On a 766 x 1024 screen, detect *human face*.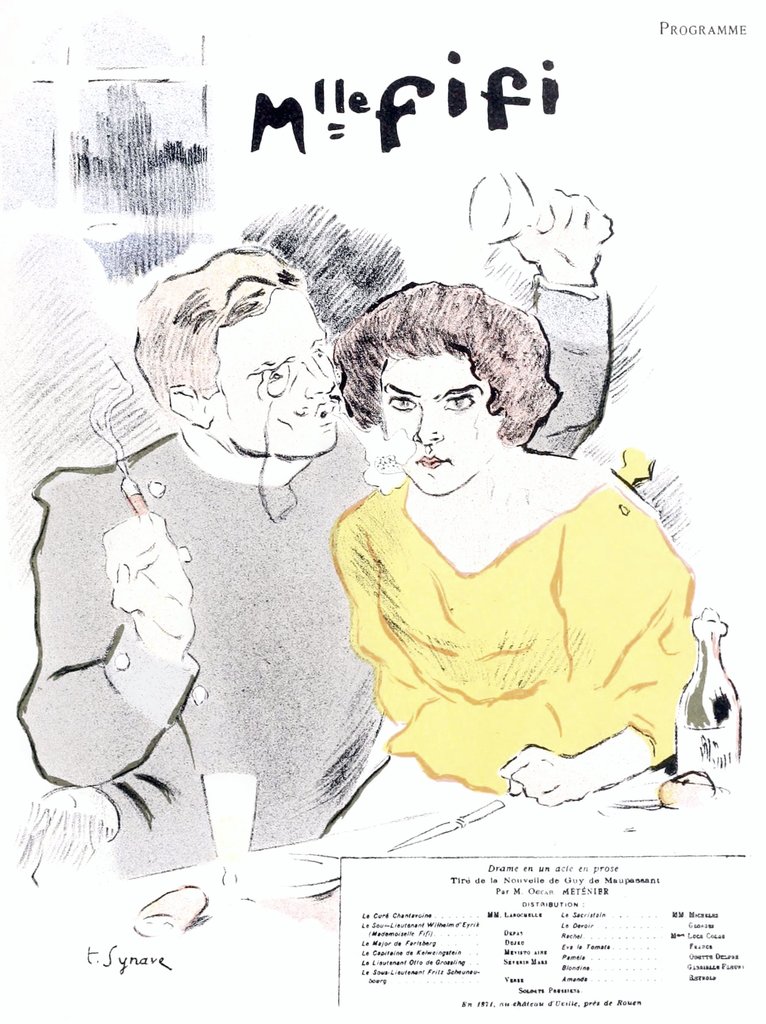
x1=375 y1=358 x2=506 y2=497.
